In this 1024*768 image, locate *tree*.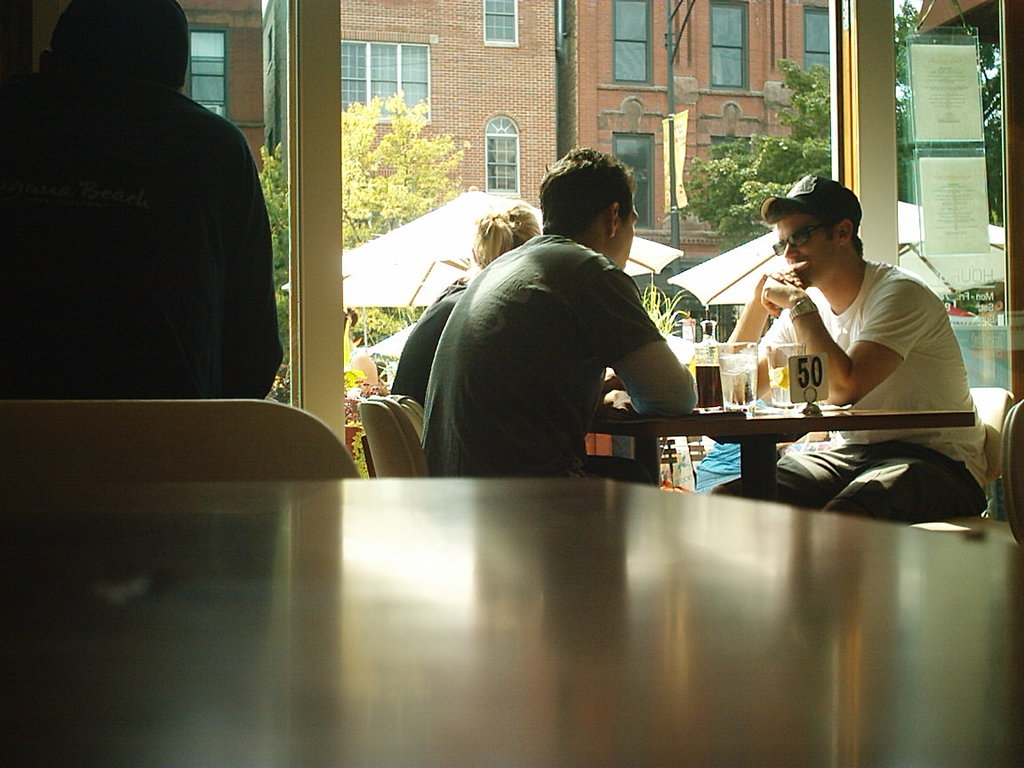
Bounding box: x1=249, y1=137, x2=285, y2=366.
